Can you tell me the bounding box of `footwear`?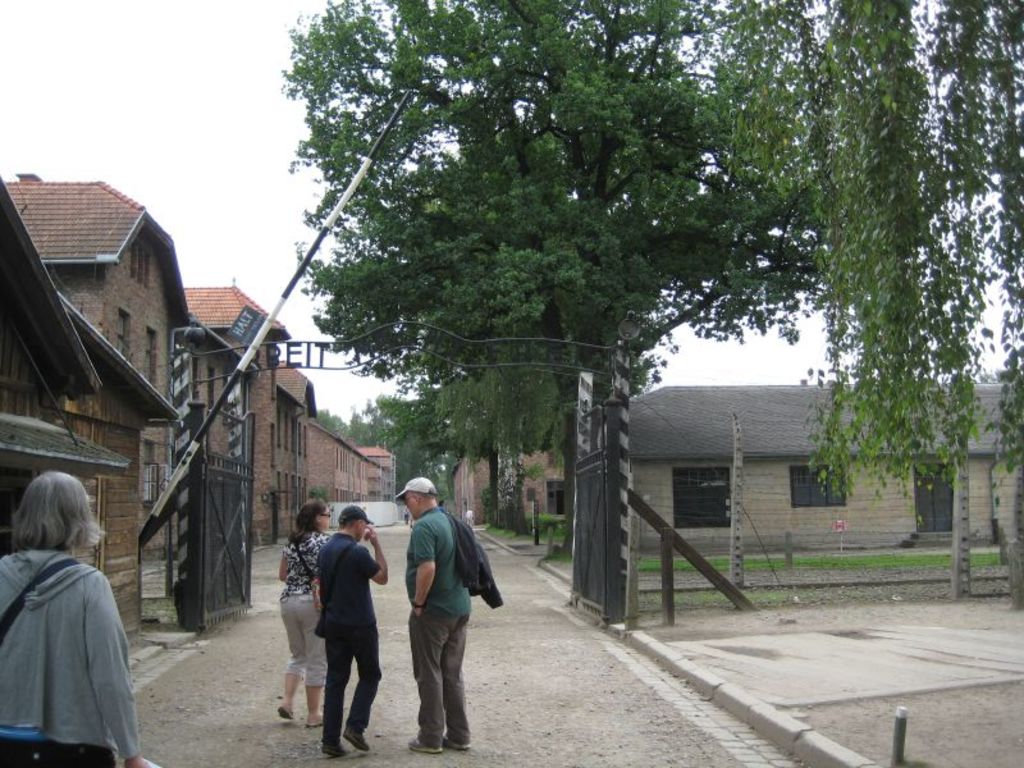
[left=301, top=716, right=326, bottom=732].
